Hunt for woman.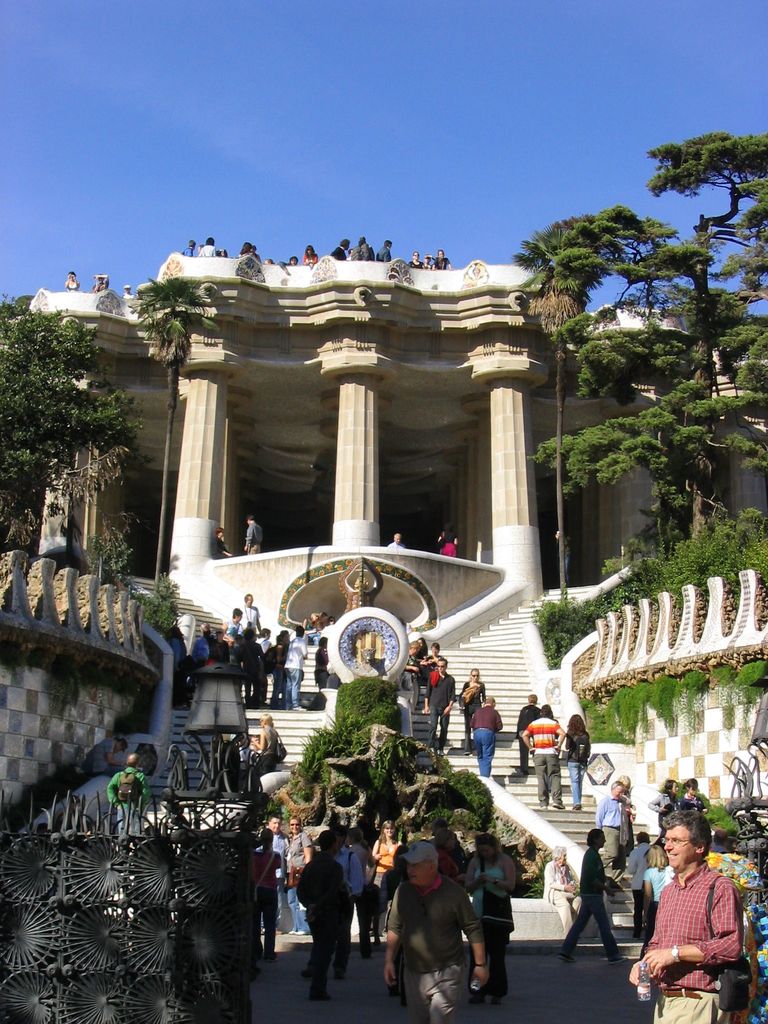
Hunted down at [left=461, top=664, right=483, bottom=744].
